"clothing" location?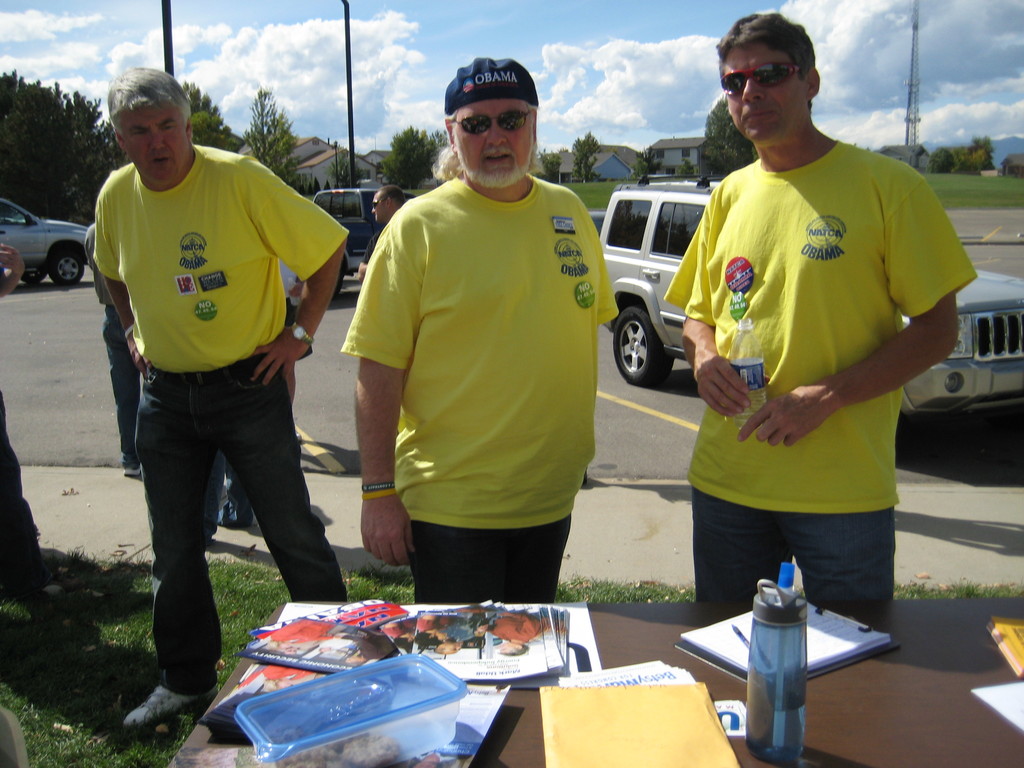
666, 143, 981, 626
